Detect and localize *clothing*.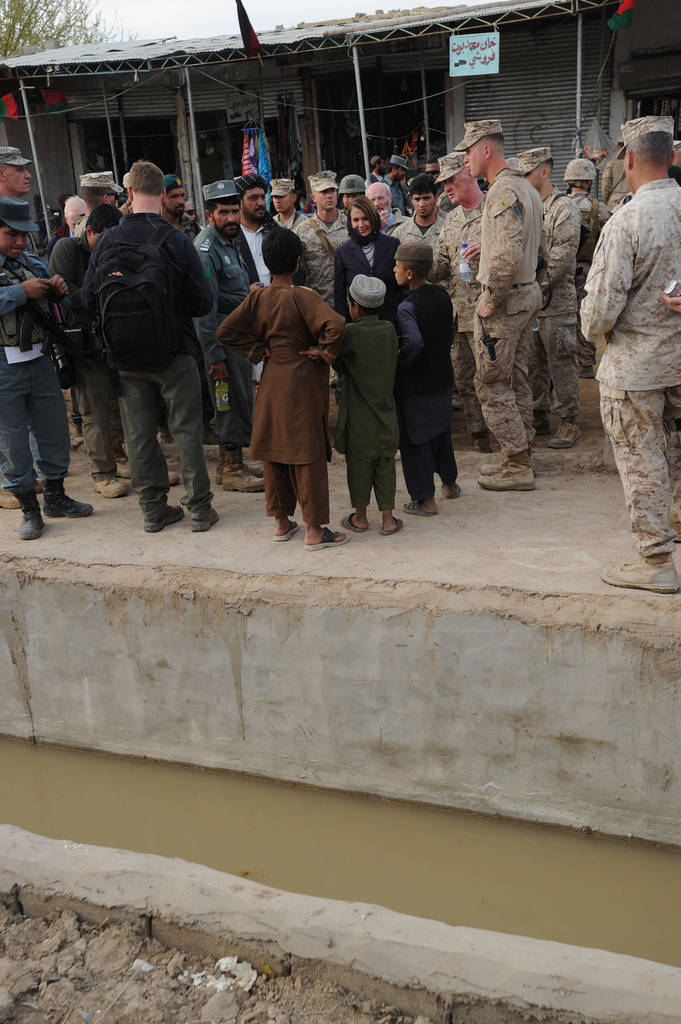
Localized at region(388, 277, 459, 490).
